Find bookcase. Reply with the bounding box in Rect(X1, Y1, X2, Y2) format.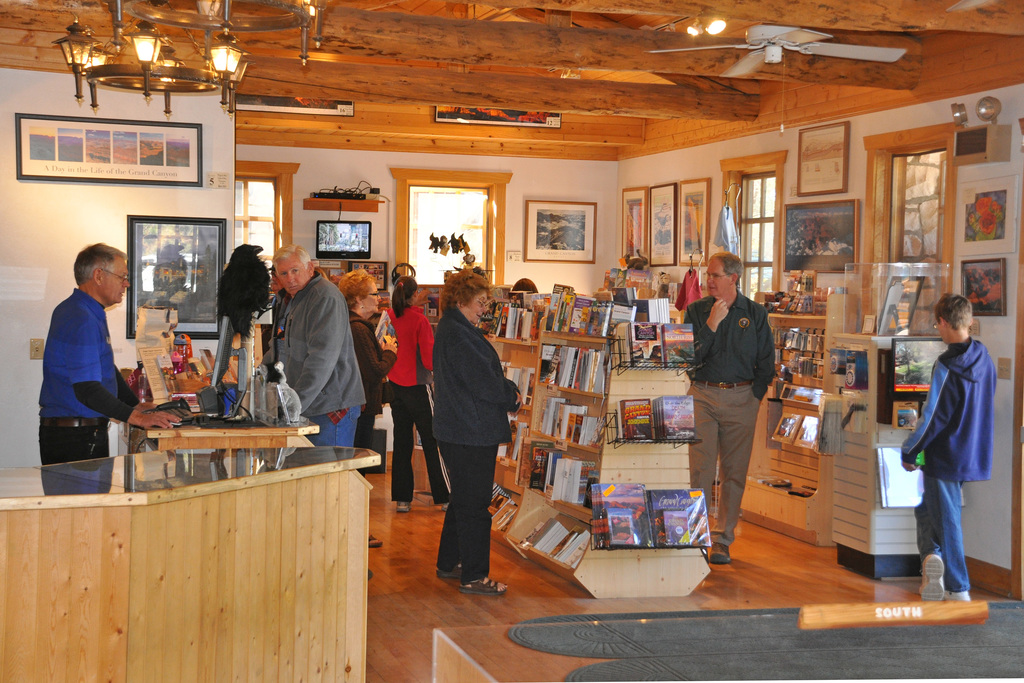
Rect(499, 280, 713, 601).
